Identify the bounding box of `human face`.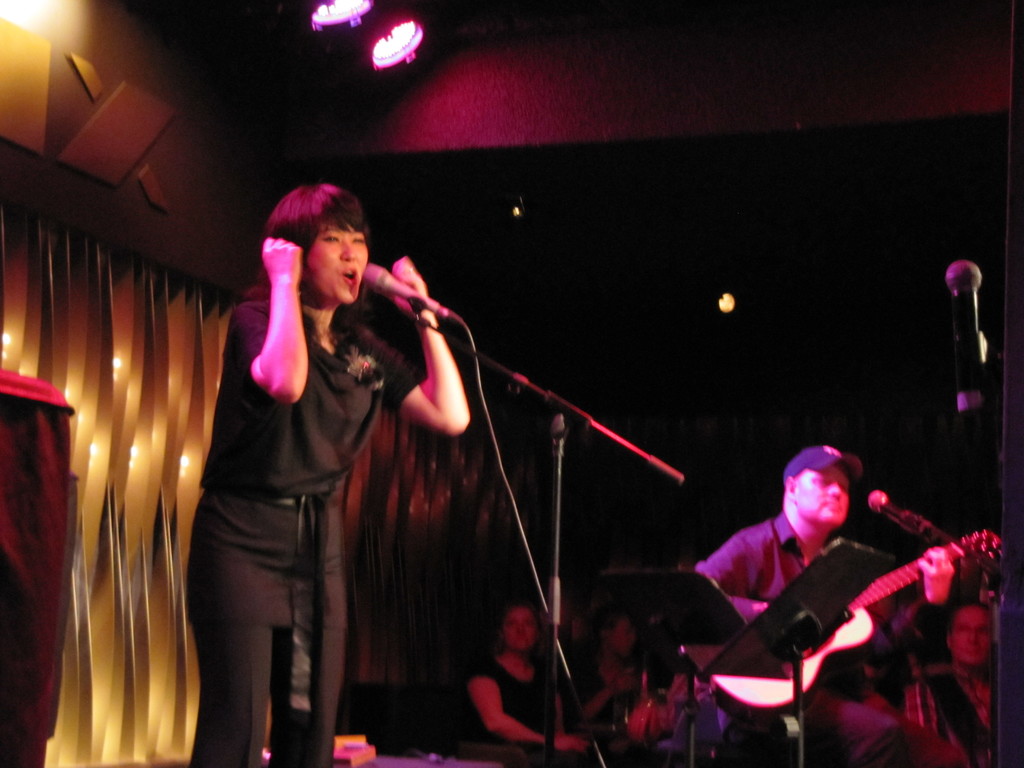
bbox=[303, 202, 372, 302].
